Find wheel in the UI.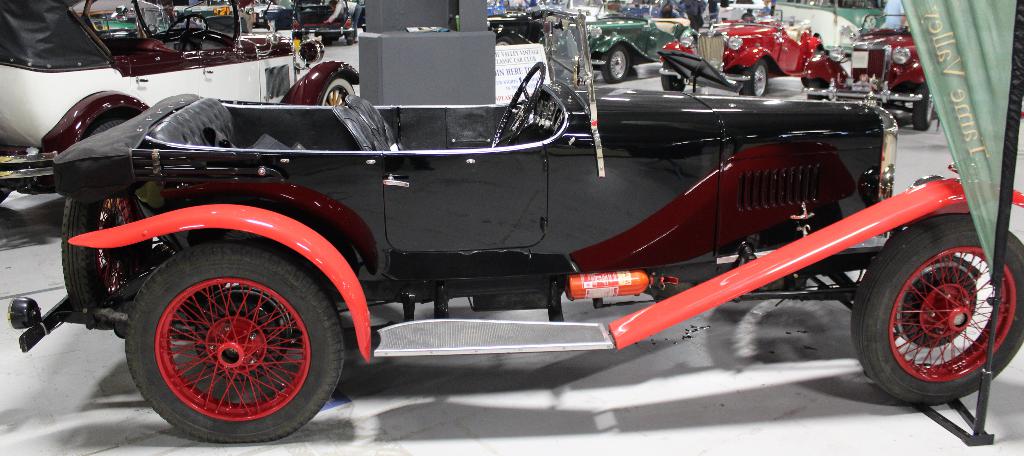
UI element at {"left": 103, "top": 253, "right": 332, "bottom": 430}.
